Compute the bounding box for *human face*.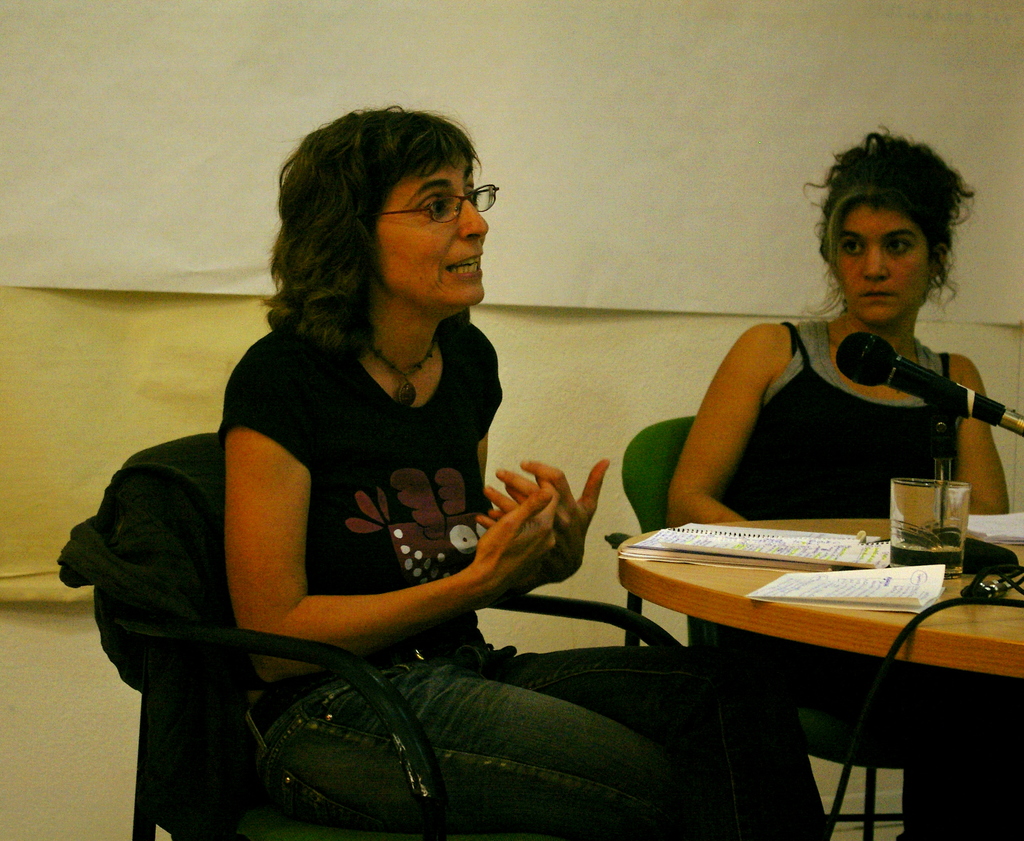
l=373, t=154, r=488, b=304.
